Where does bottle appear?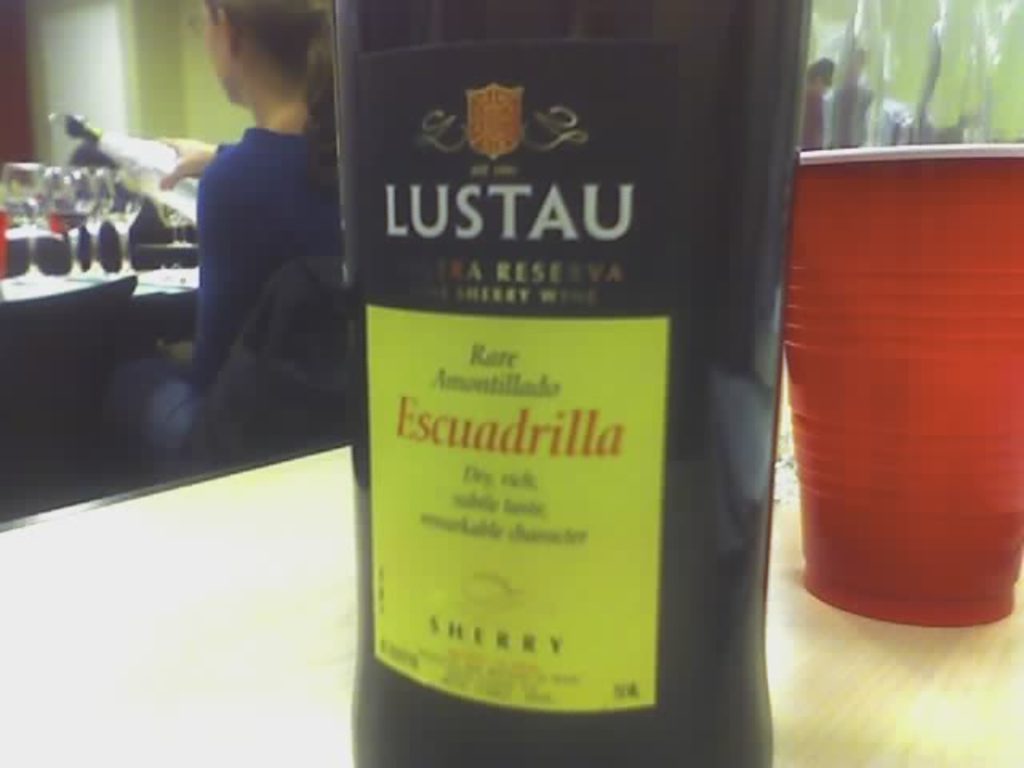
Appears at box=[40, 112, 197, 213].
